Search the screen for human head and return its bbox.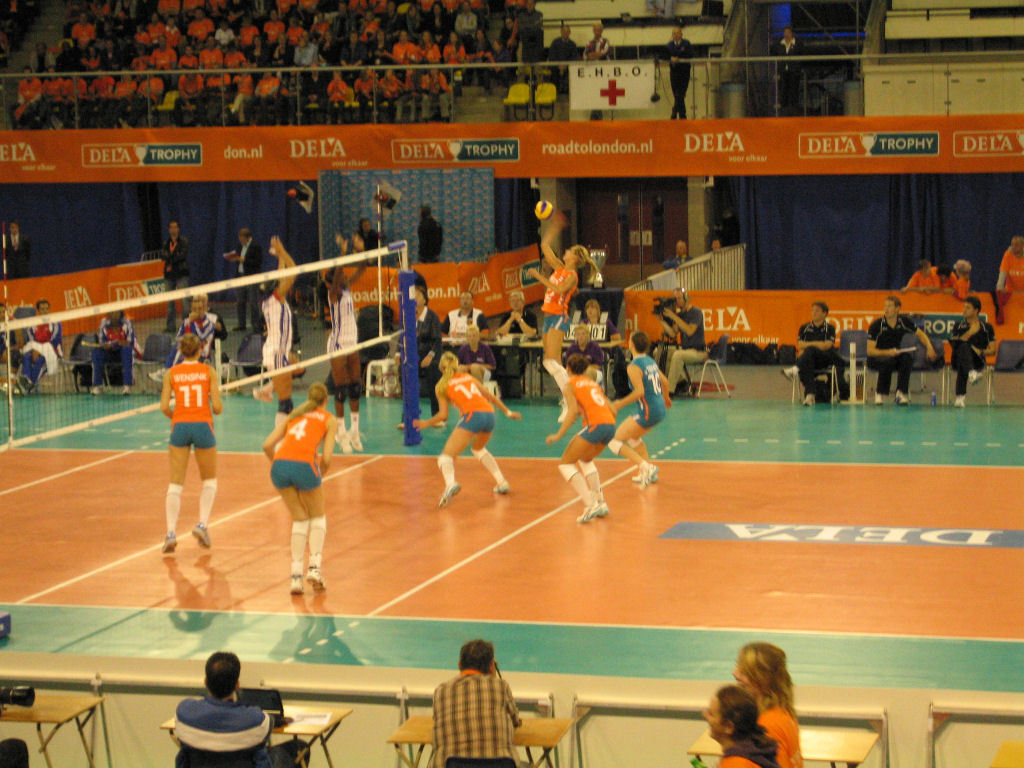
Found: crop(437, 352, 463, 380).
